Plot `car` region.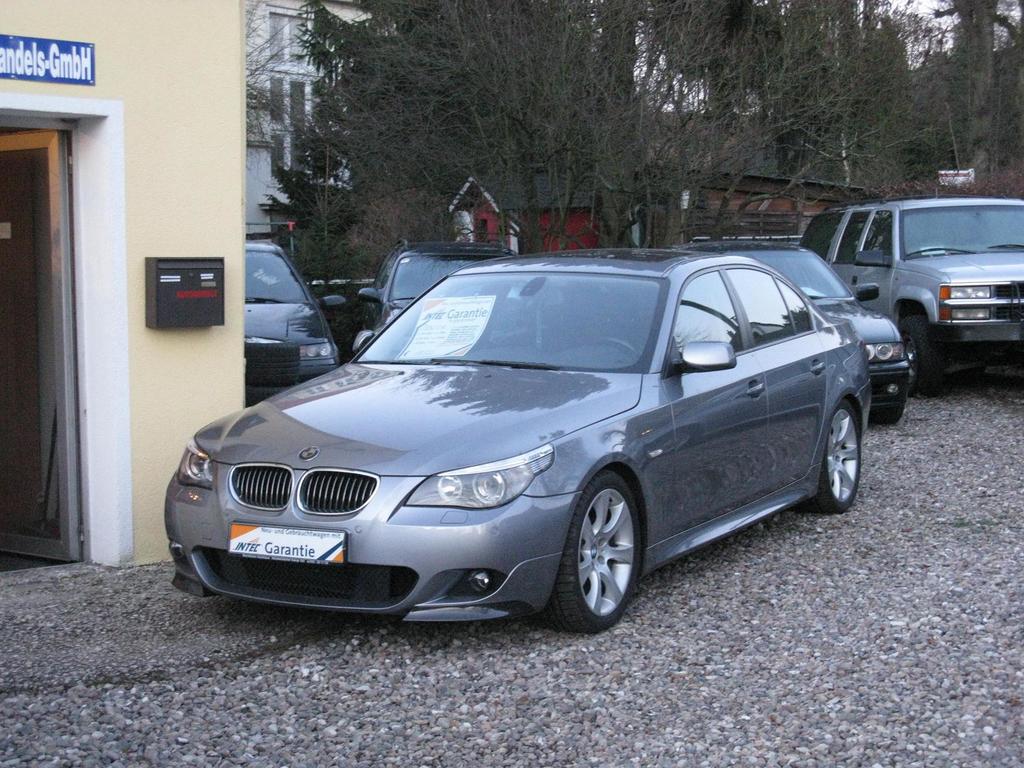
Plotted at (346, 246, 529, 354).
